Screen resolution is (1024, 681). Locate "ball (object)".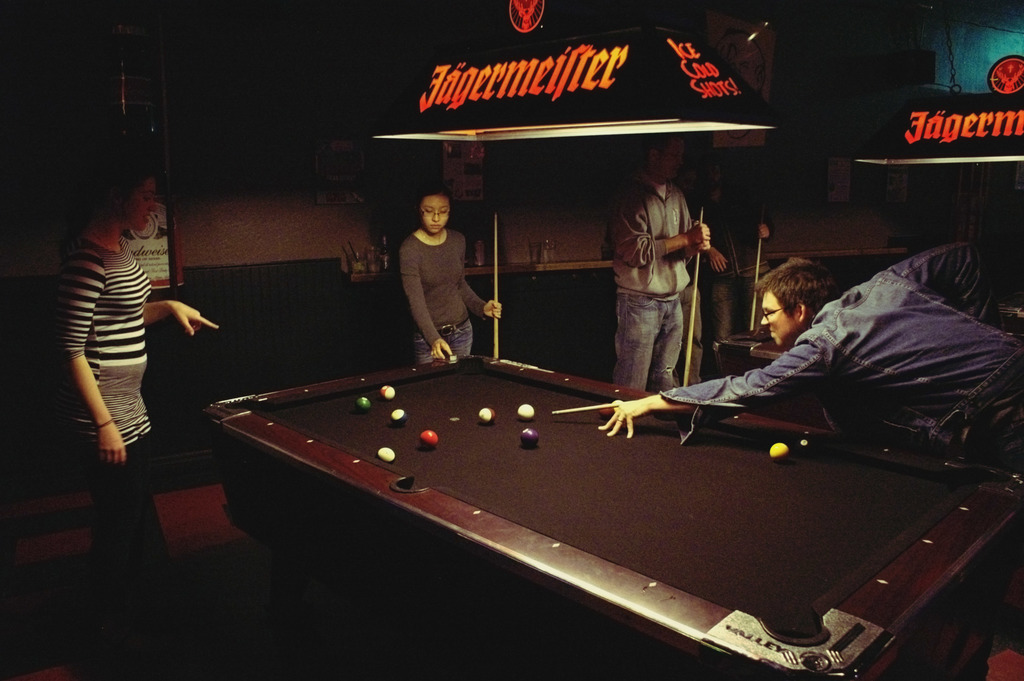
rect(381, 383, 397, 400).
